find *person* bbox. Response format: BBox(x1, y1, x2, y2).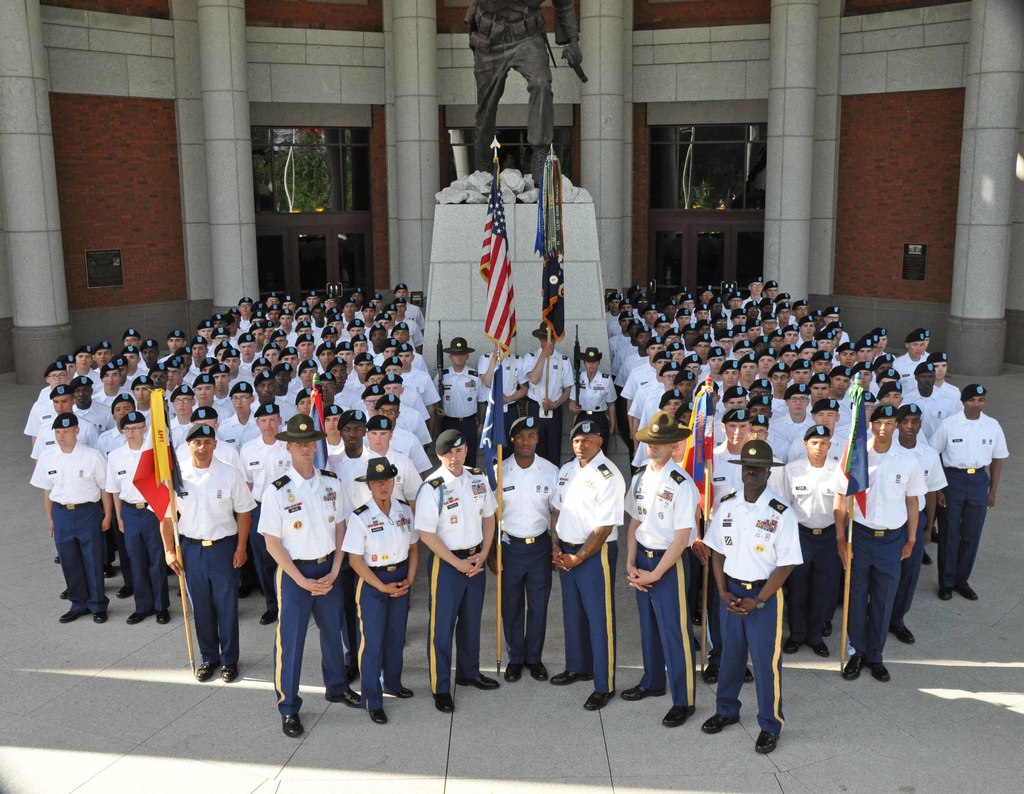
BBox(789, 395, 854, 635).
